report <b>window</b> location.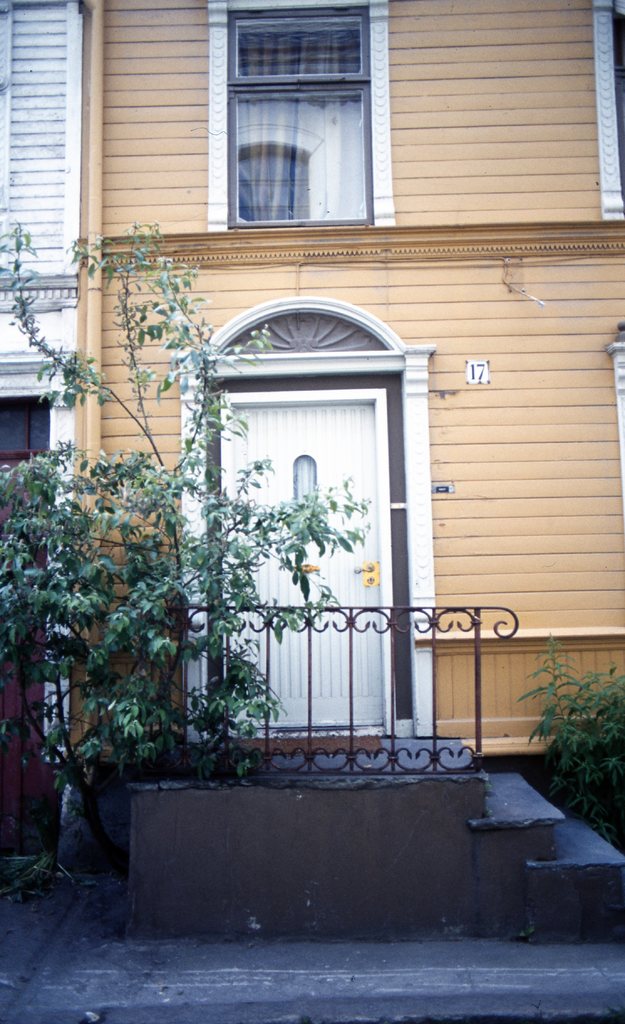
Report: rect(208, 8, 388, 225).
